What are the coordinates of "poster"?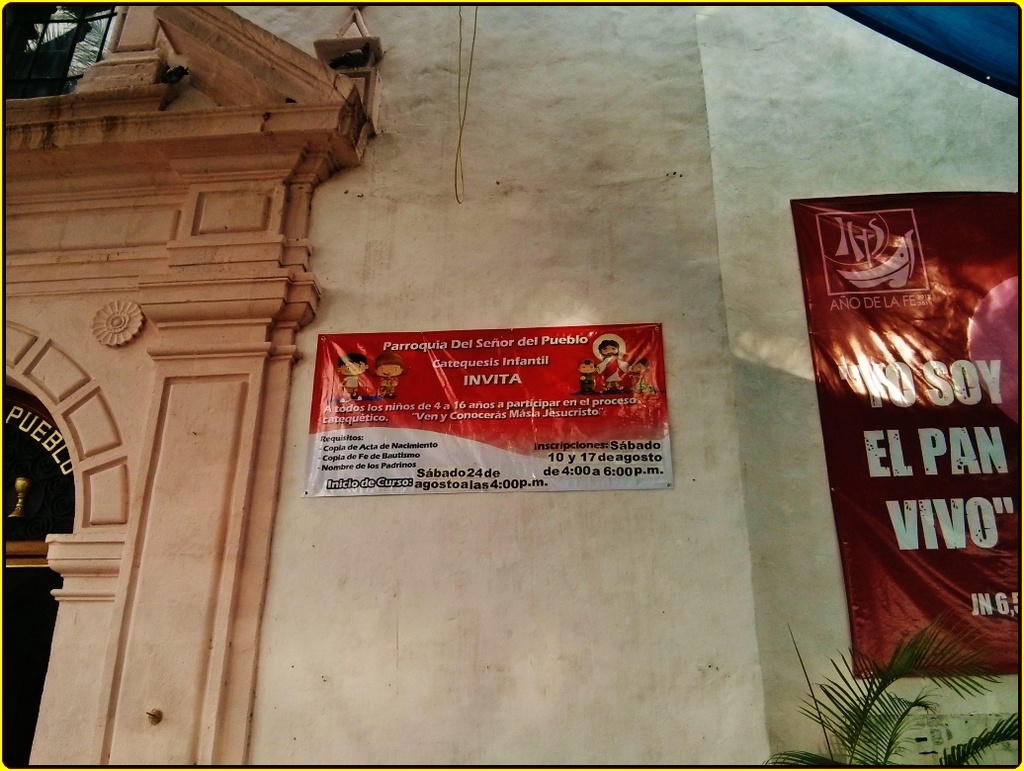
793,196,1023,682.
